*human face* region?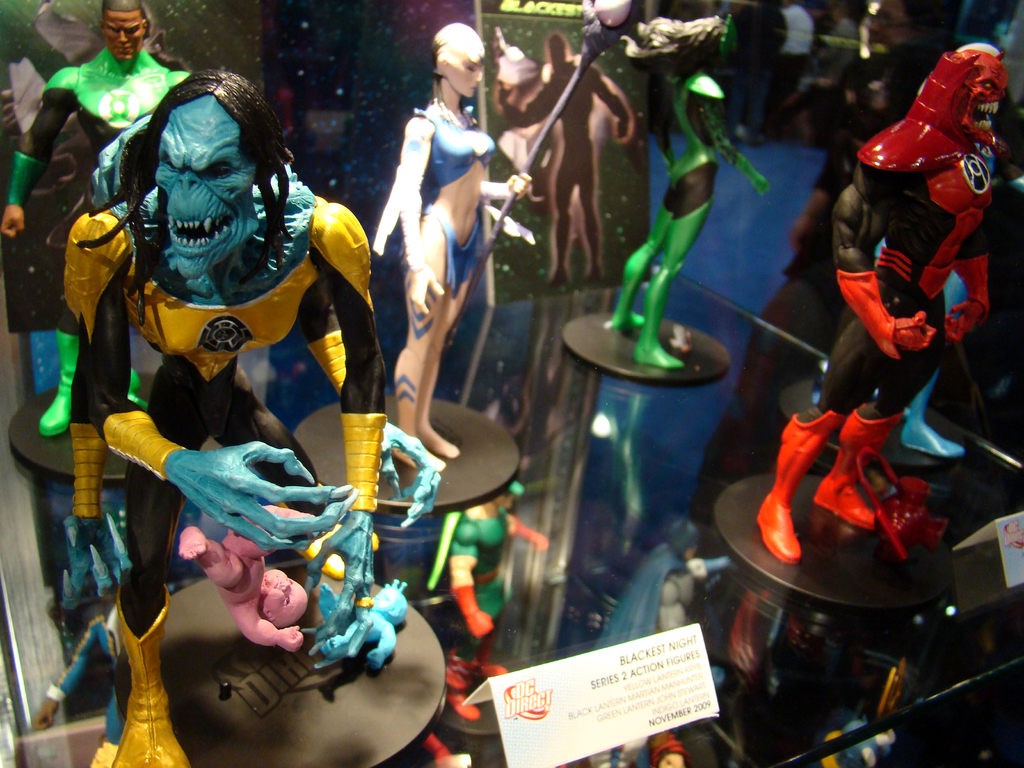
266,569,304,615
